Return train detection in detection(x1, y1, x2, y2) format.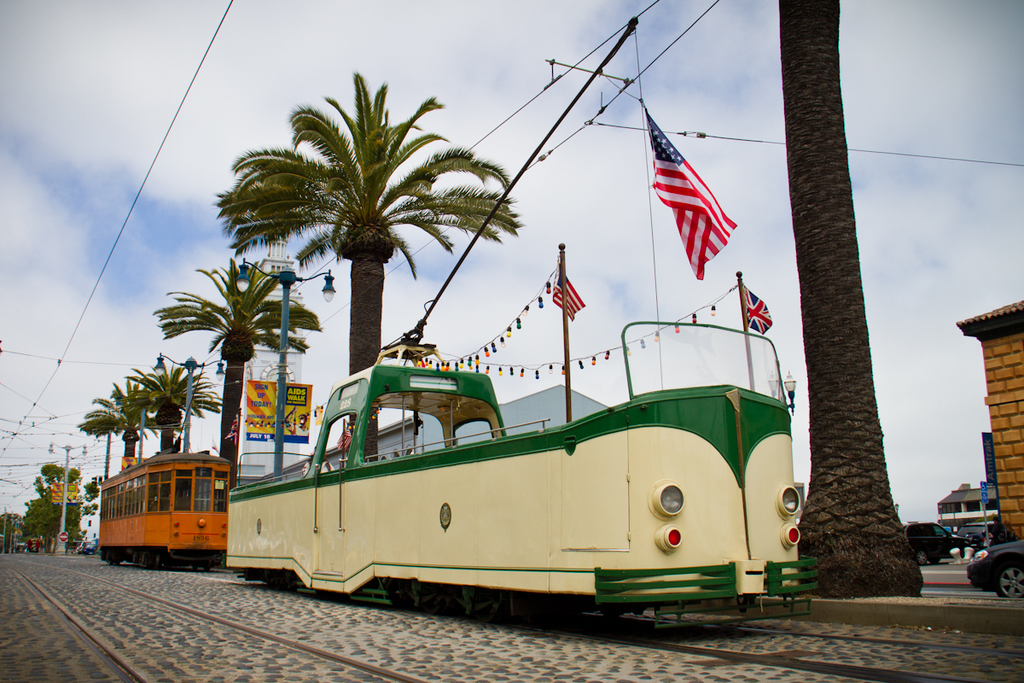
detection(99, 452, 234, 573).
